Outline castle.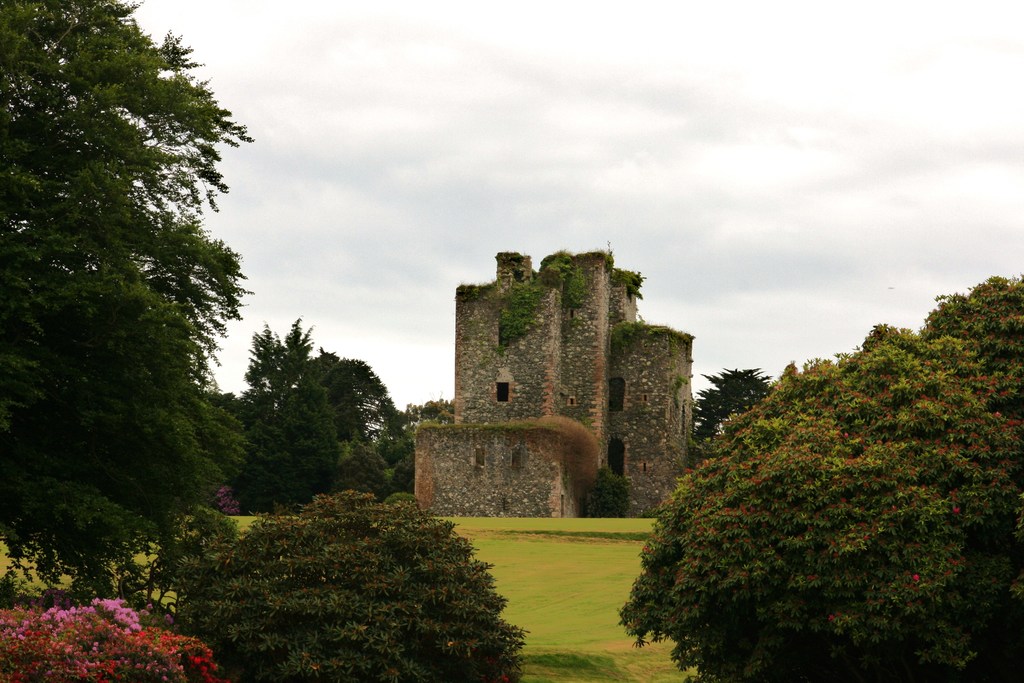
Outline: <region>430, 229, 696, 538</region>.
